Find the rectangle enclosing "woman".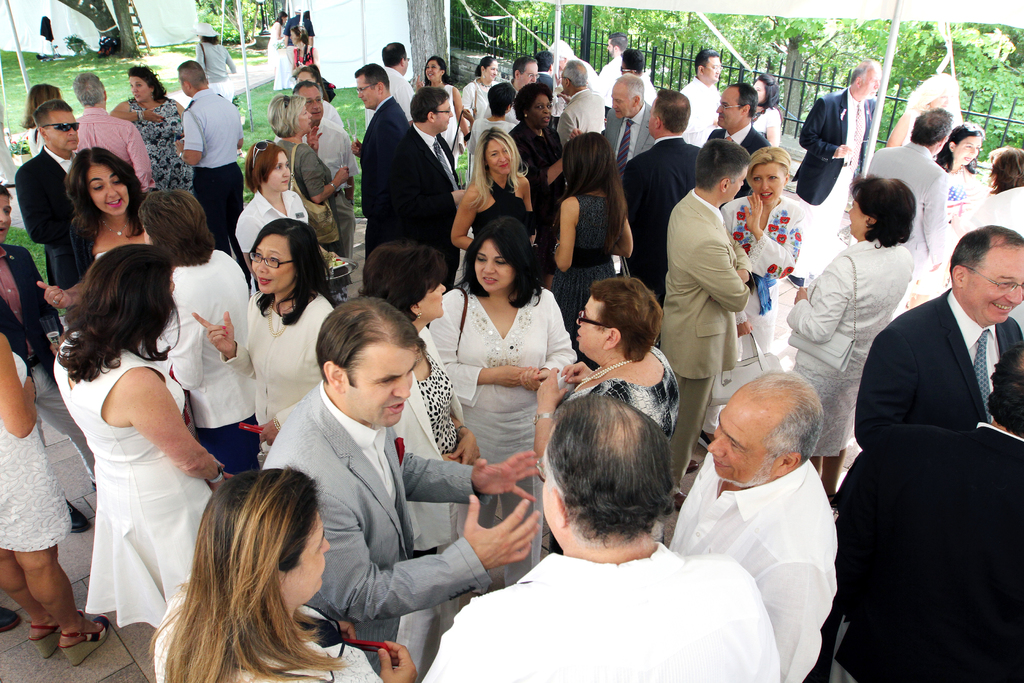
detection(788, 174, 917, 496).
